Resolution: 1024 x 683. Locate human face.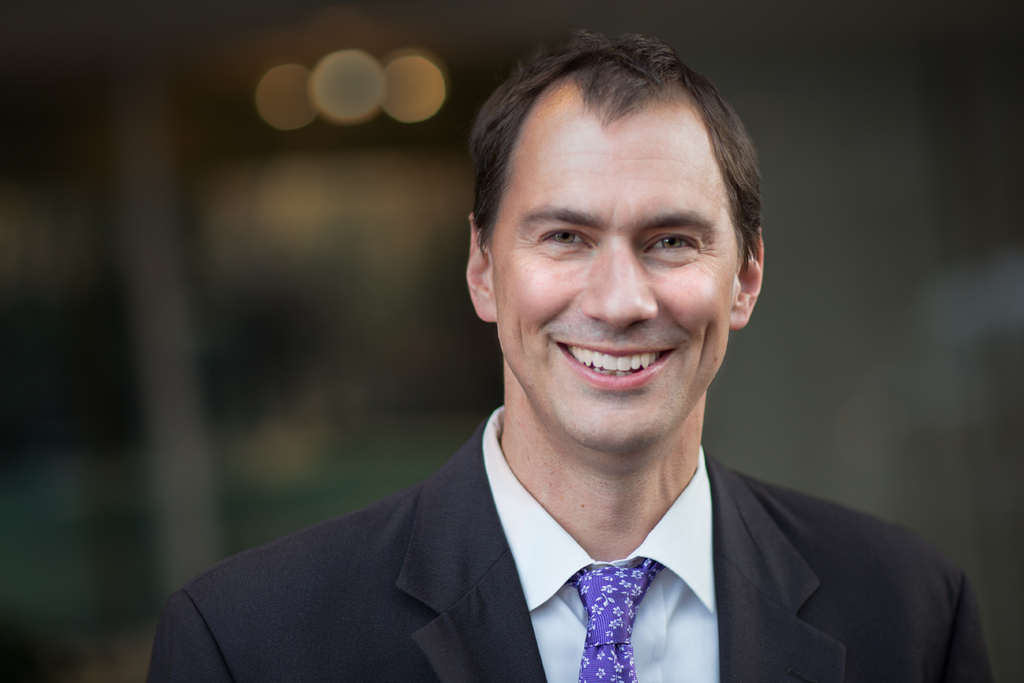
<region>493, 129, 735, 457</region>.
